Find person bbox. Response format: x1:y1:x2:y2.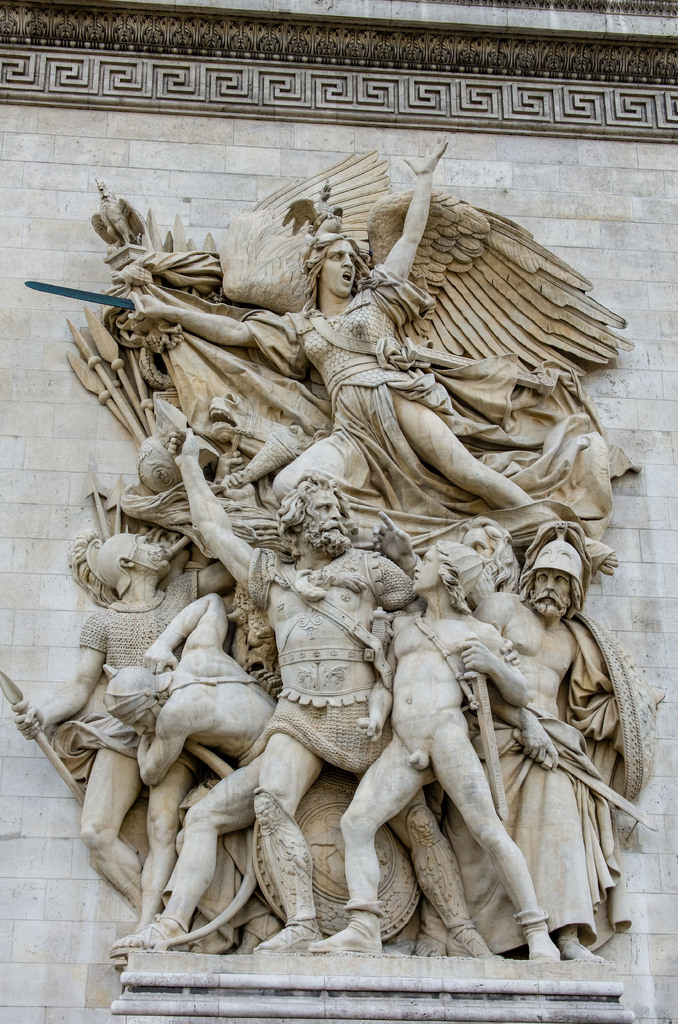
308:536:562:960.
